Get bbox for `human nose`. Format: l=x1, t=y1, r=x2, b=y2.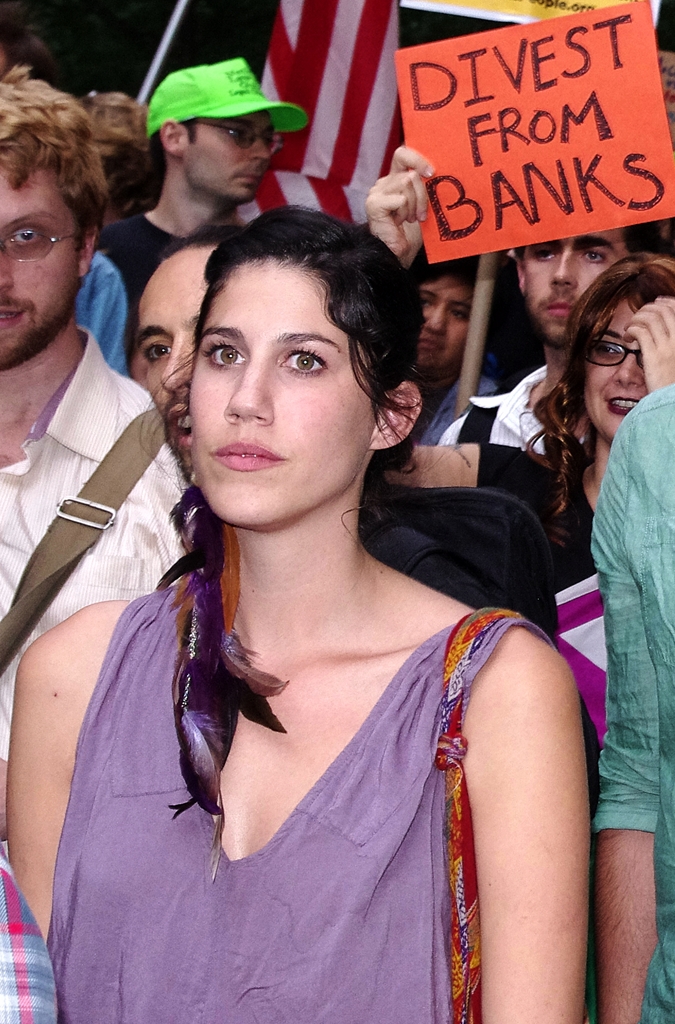
l=422, t=301, r=452, b=338.
